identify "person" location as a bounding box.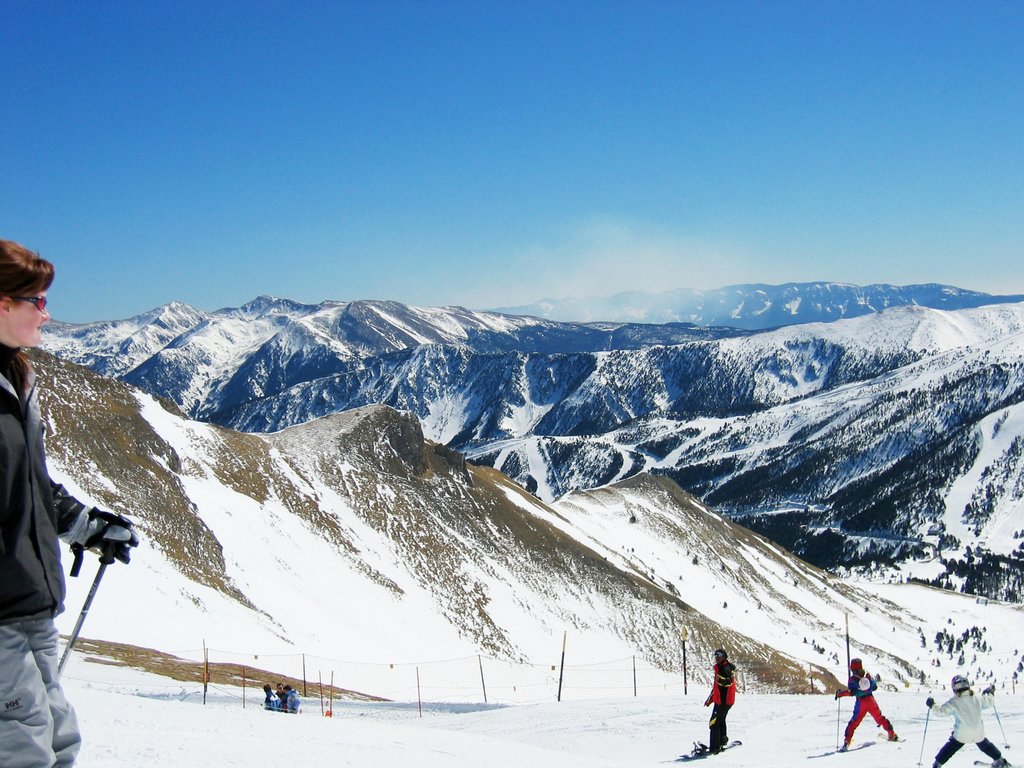
<bbox>0, 234, 140, 765</bbox>.
